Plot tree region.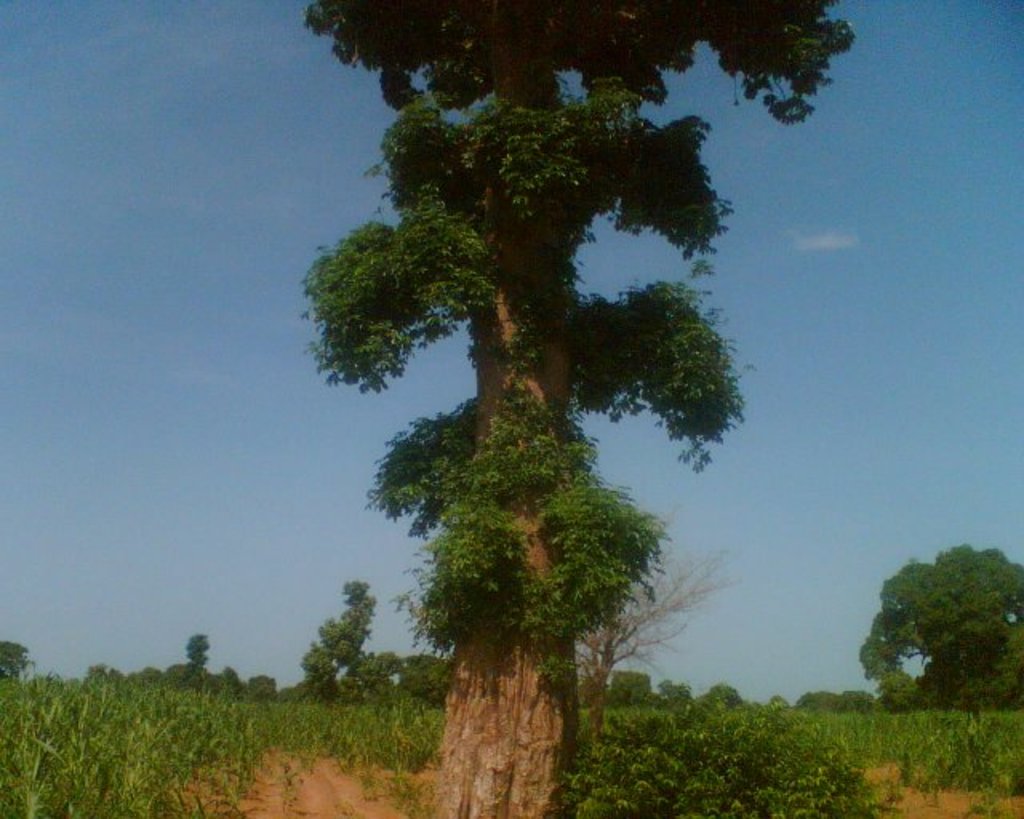
Plotted at locate(293, 0, 864, 817).
